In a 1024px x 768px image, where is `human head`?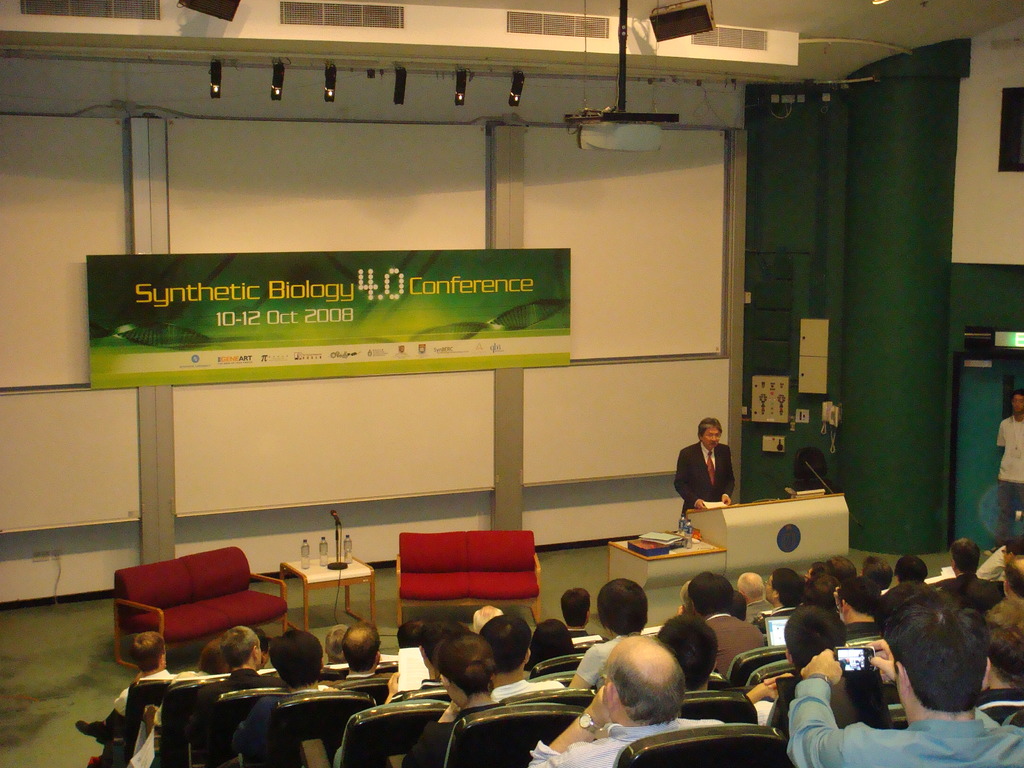
(219, 624, 263, 664).
